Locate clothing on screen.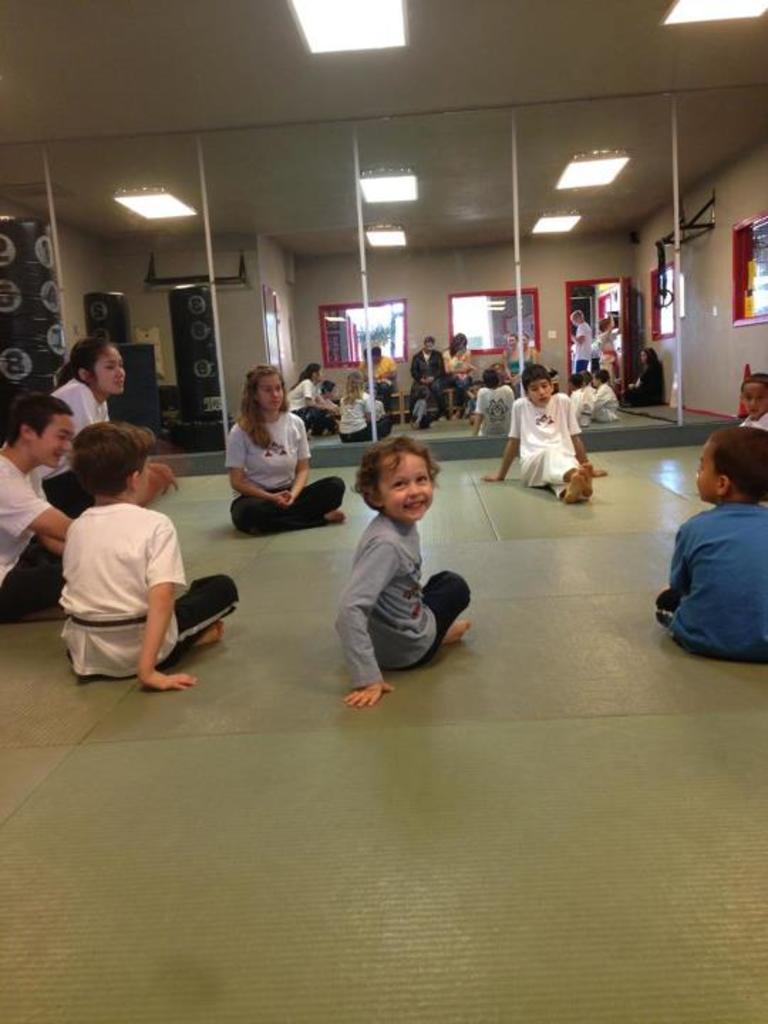
On screen at Rect(336, 506, 472, 686).
